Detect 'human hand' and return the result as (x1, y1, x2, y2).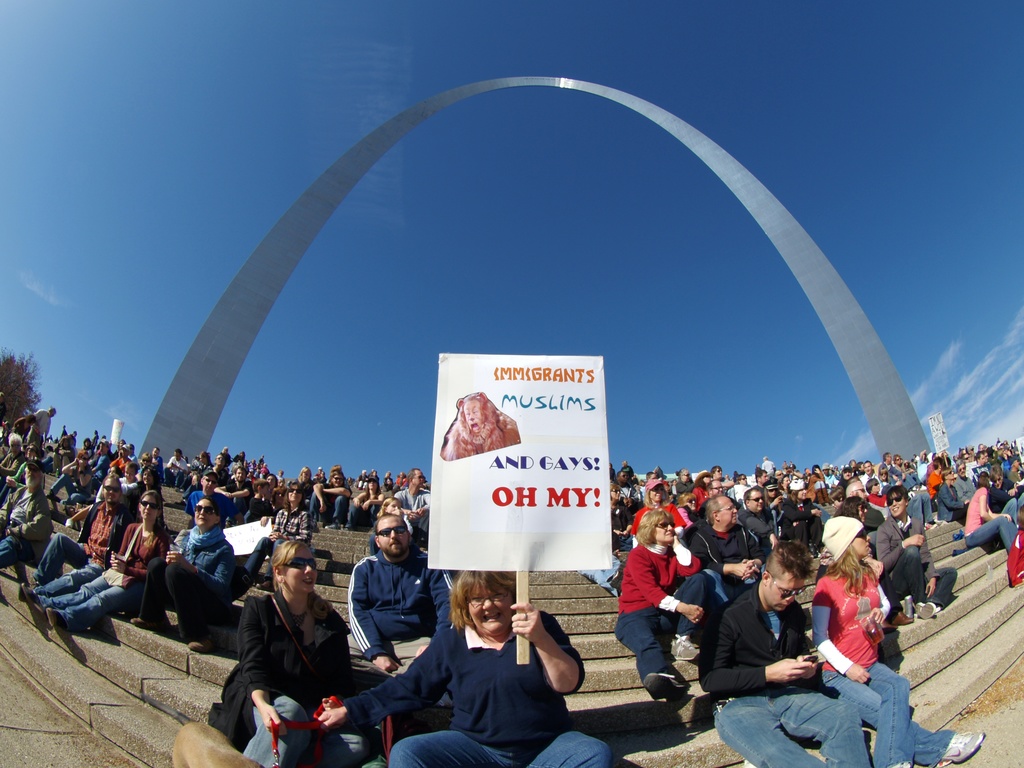
(503, 601, 543, 632).
